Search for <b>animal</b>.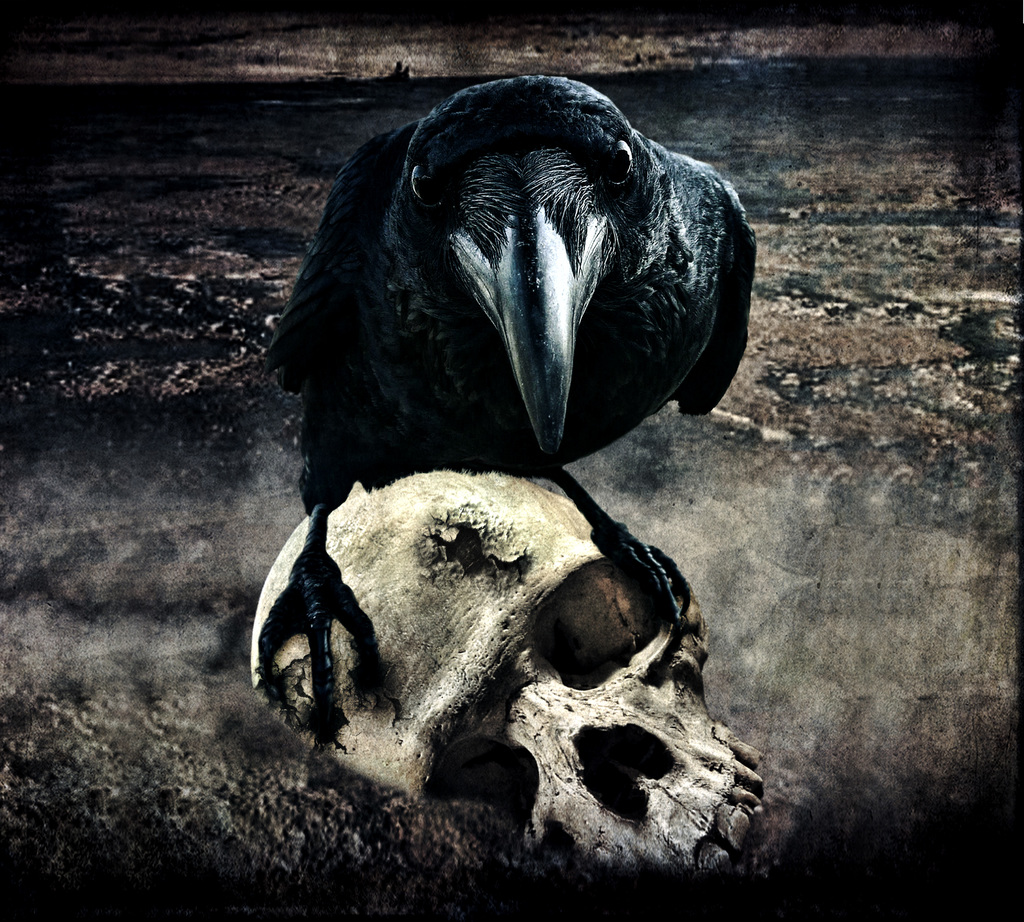
Found at box(255, 70, 755, 729).
